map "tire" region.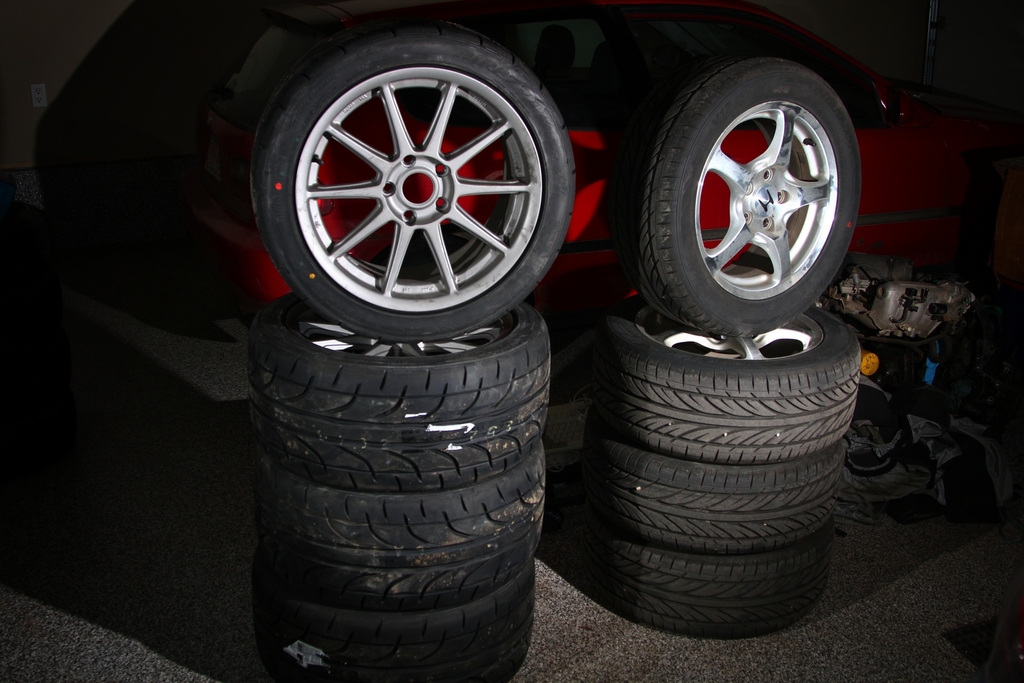
Mapped to 249 19 580 347.
